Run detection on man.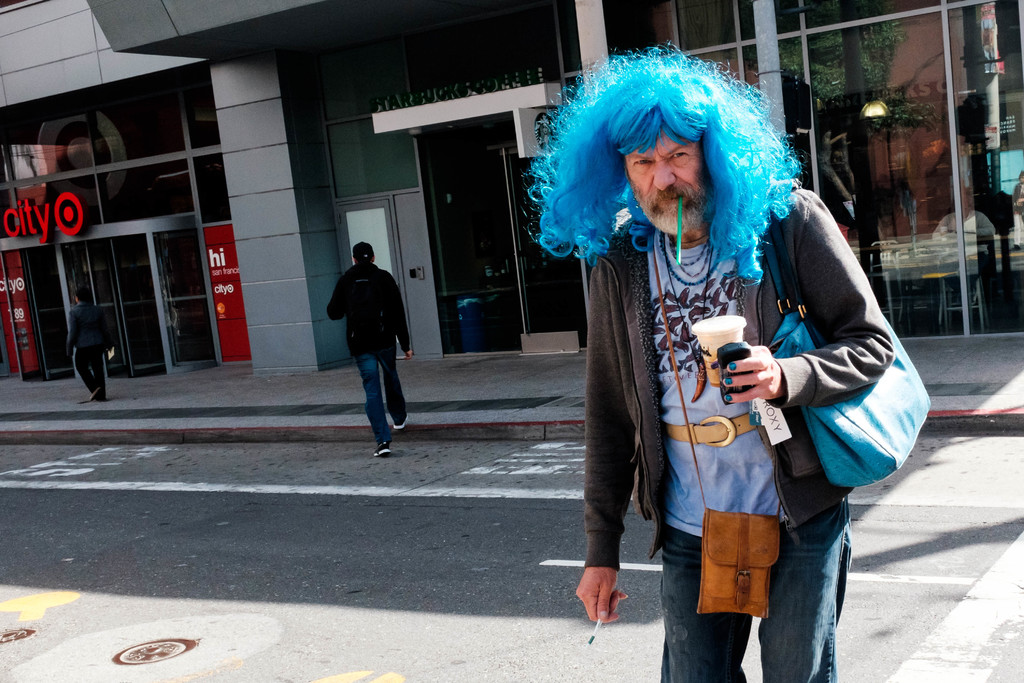
Result: box=[531, 48, 892, 682].
